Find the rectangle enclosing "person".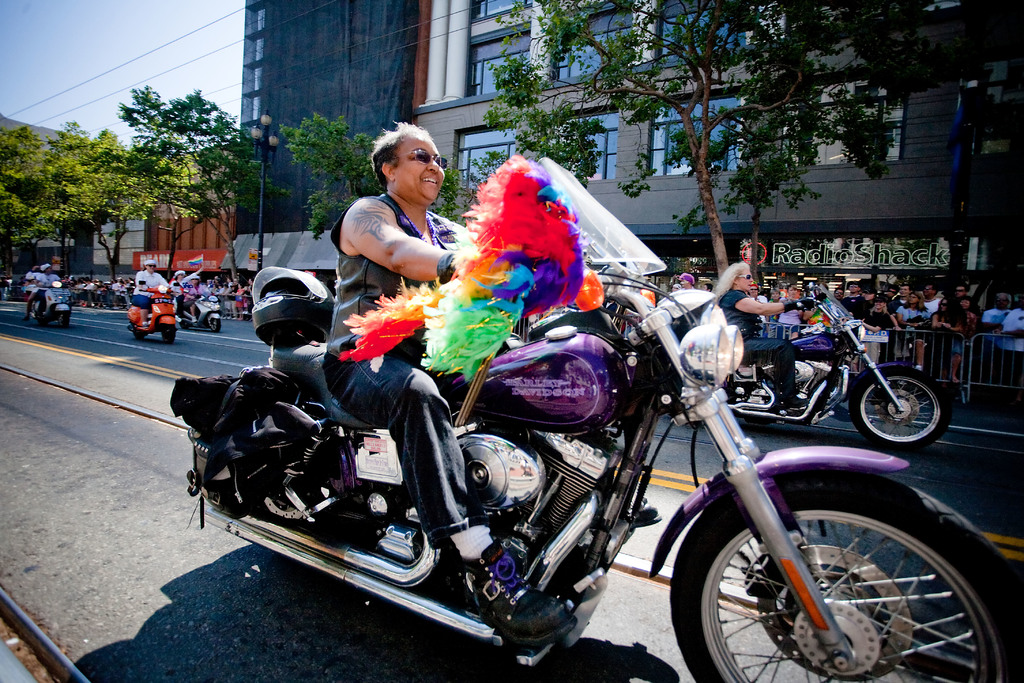
left=170, top=271, right=182, bottom=320.
